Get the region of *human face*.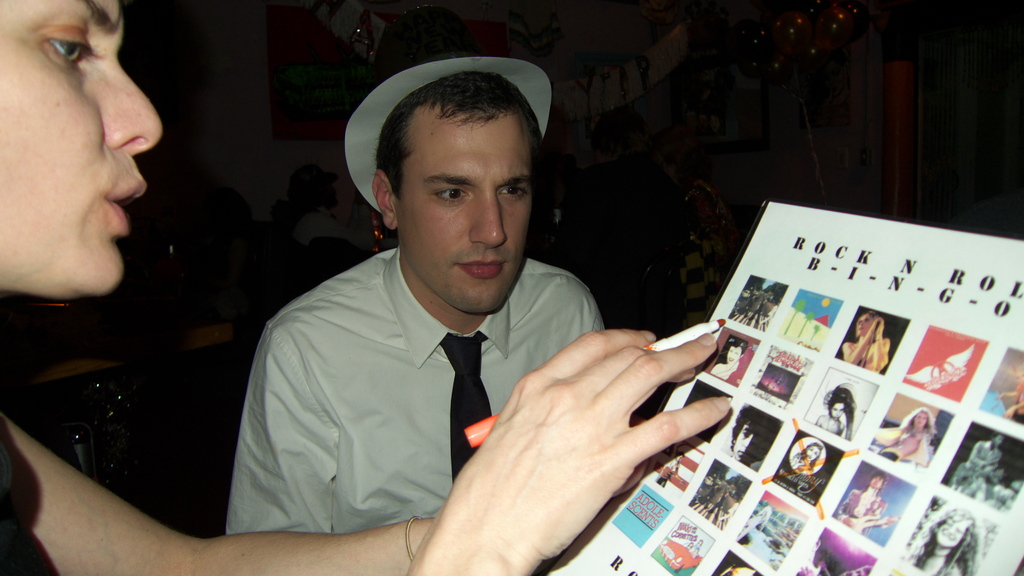
bbox=[678, 456, 683, 461].
